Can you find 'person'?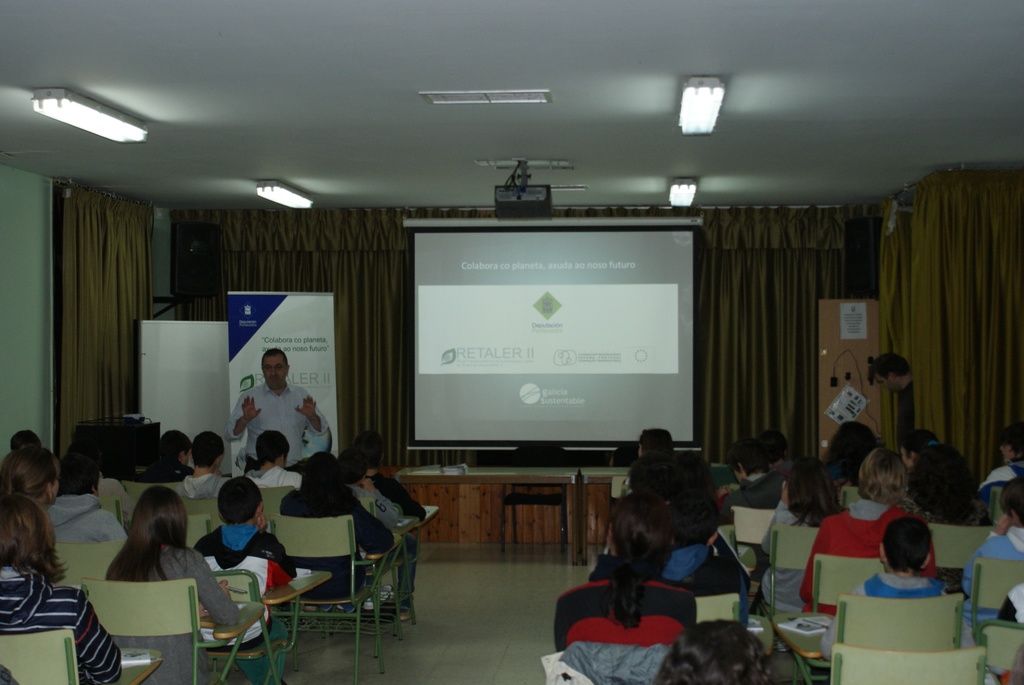
Yes, bounding box: 45/446/131/542.
